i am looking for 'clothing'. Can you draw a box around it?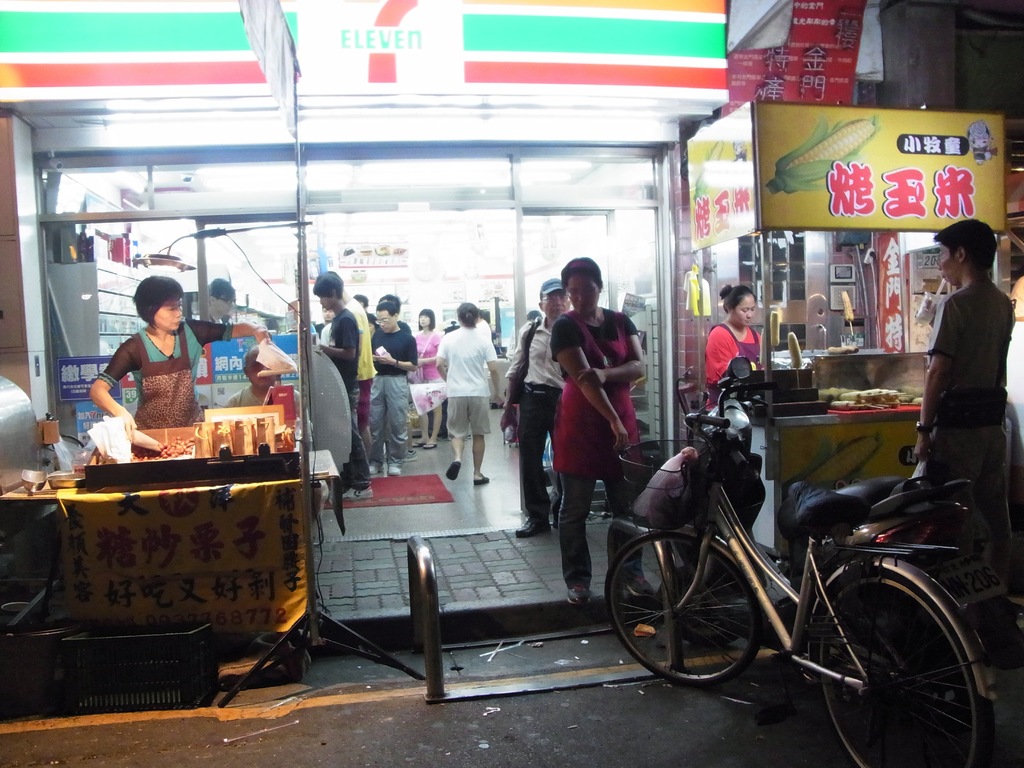
Sure, the bounding box is select_region(349, 294, 377, 413).
